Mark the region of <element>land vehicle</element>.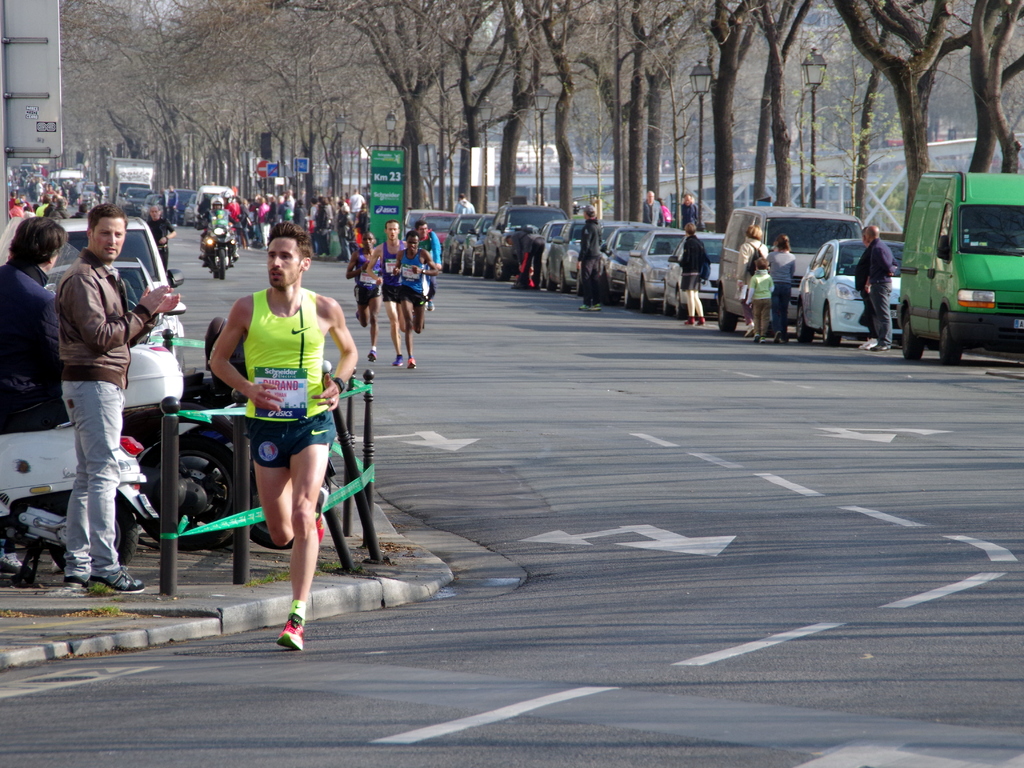
Region: (x1=596, y1=220, x2=644, y2=249).
